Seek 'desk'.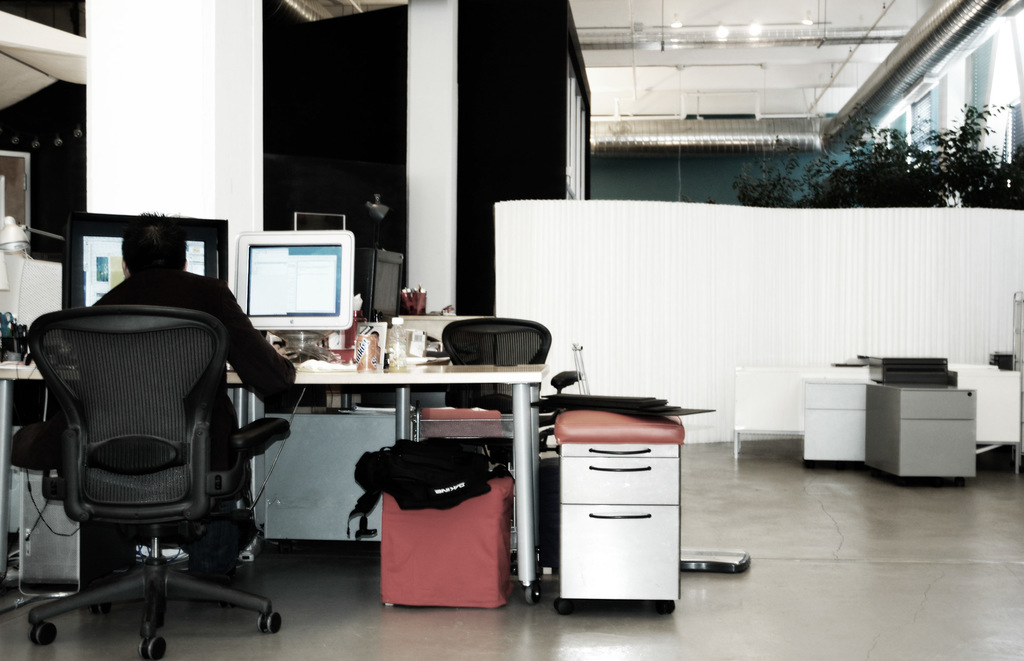
bbox=[4, 366, 545, 594].
